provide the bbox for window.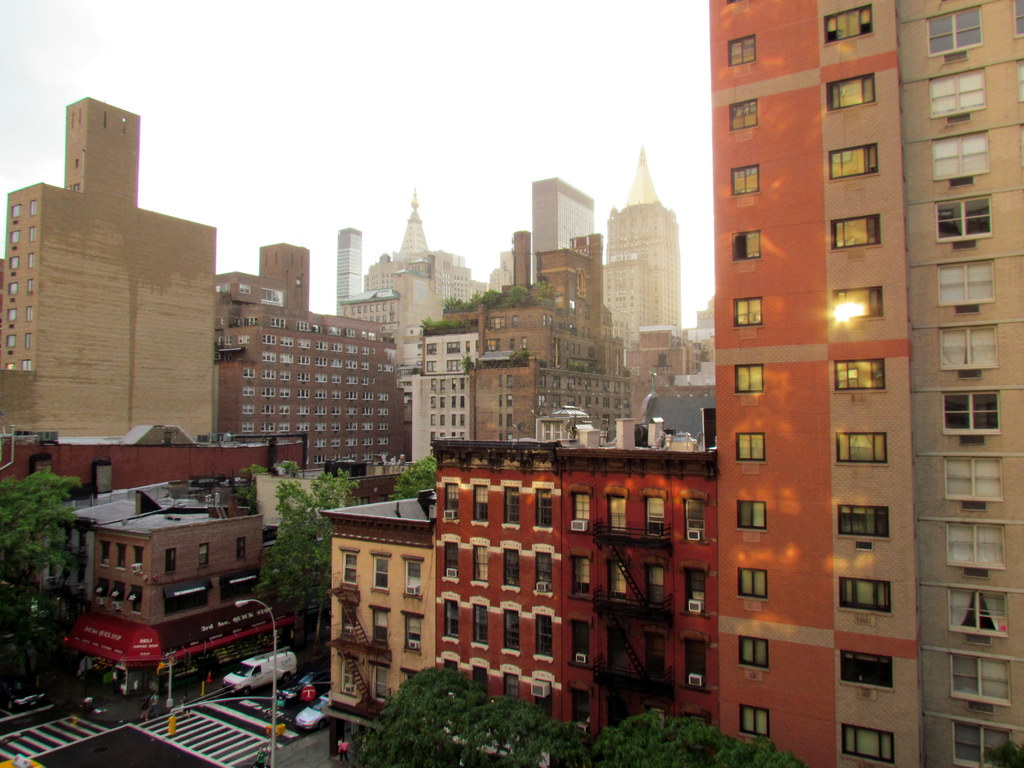
<box>12,204,22,220</box>.
